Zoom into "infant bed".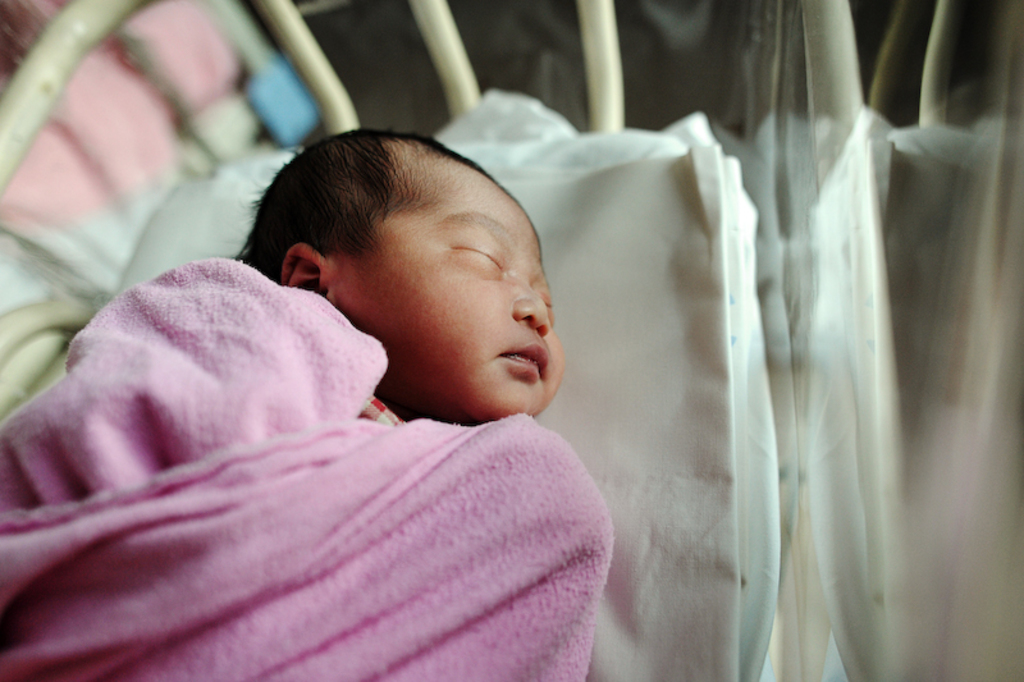
Zoom target: (x1=0, y1=0, x2=906, y2=681).
